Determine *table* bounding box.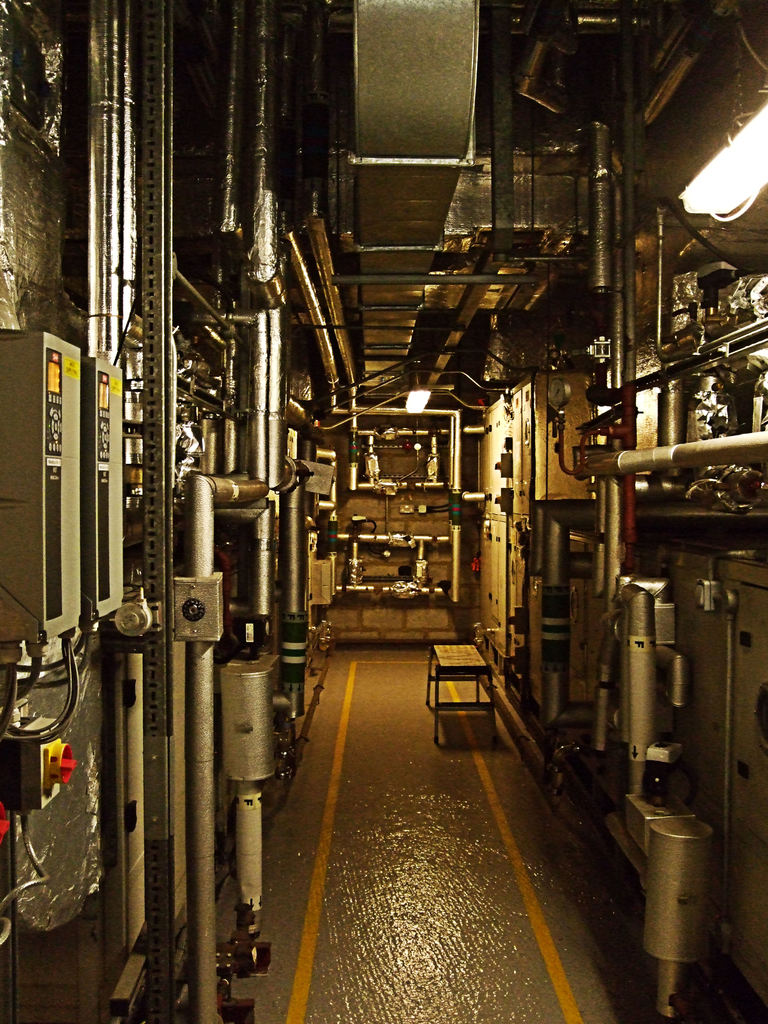
Determined: box=[420, 634, 522, 750].
